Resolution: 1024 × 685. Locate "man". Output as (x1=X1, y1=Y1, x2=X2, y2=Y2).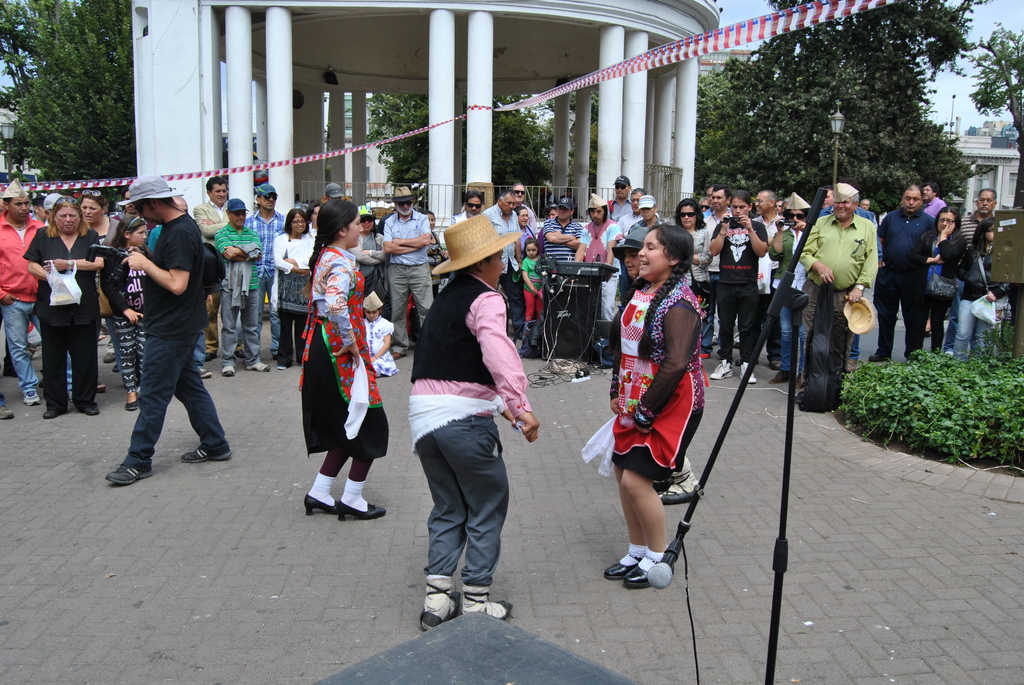
(x1=707, y1=189, x2=770, y2=384).
